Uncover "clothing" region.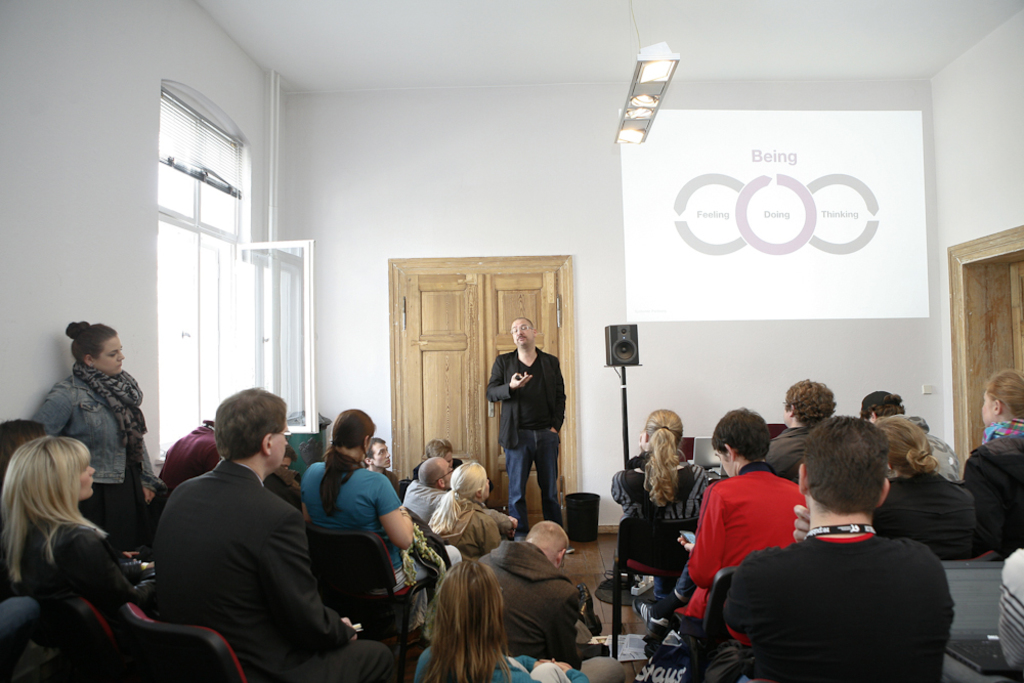
Uncovered: box(17, 517, 185, 629).
